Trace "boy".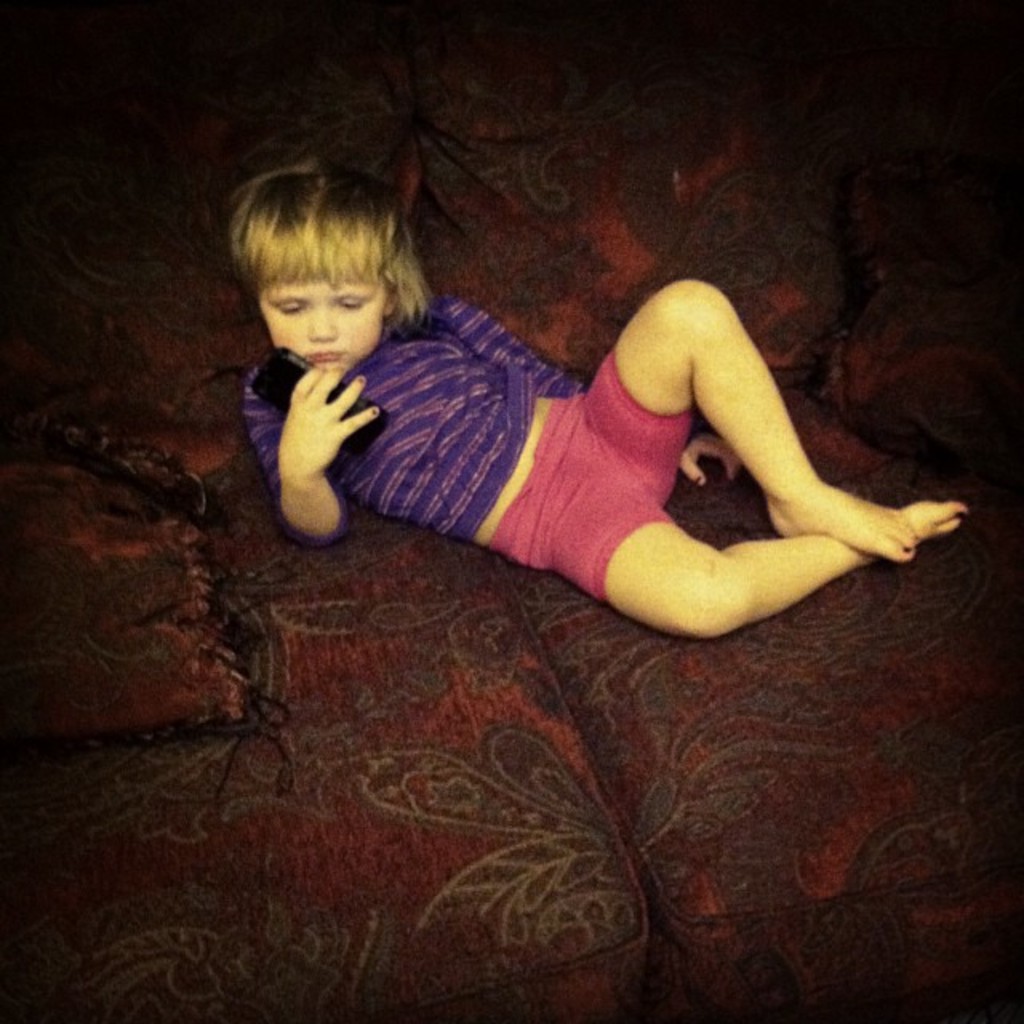
Traced to Rect(237, 178, 942, 646).
